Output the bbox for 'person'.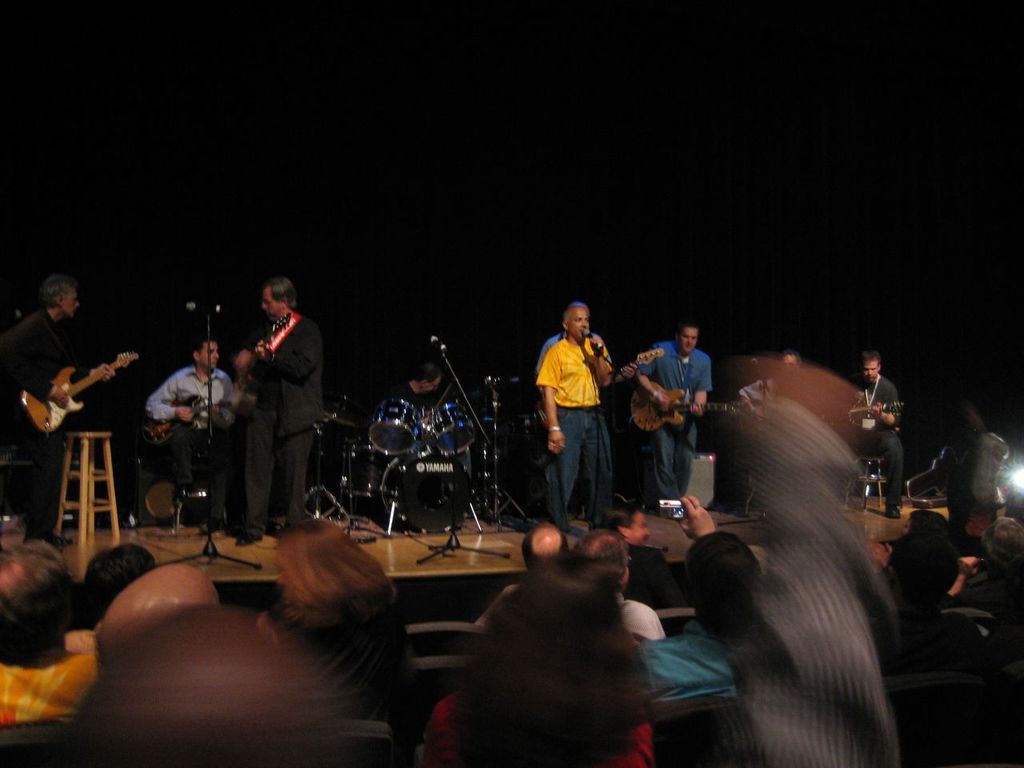
l=906, t=510, r=962, b=543.
